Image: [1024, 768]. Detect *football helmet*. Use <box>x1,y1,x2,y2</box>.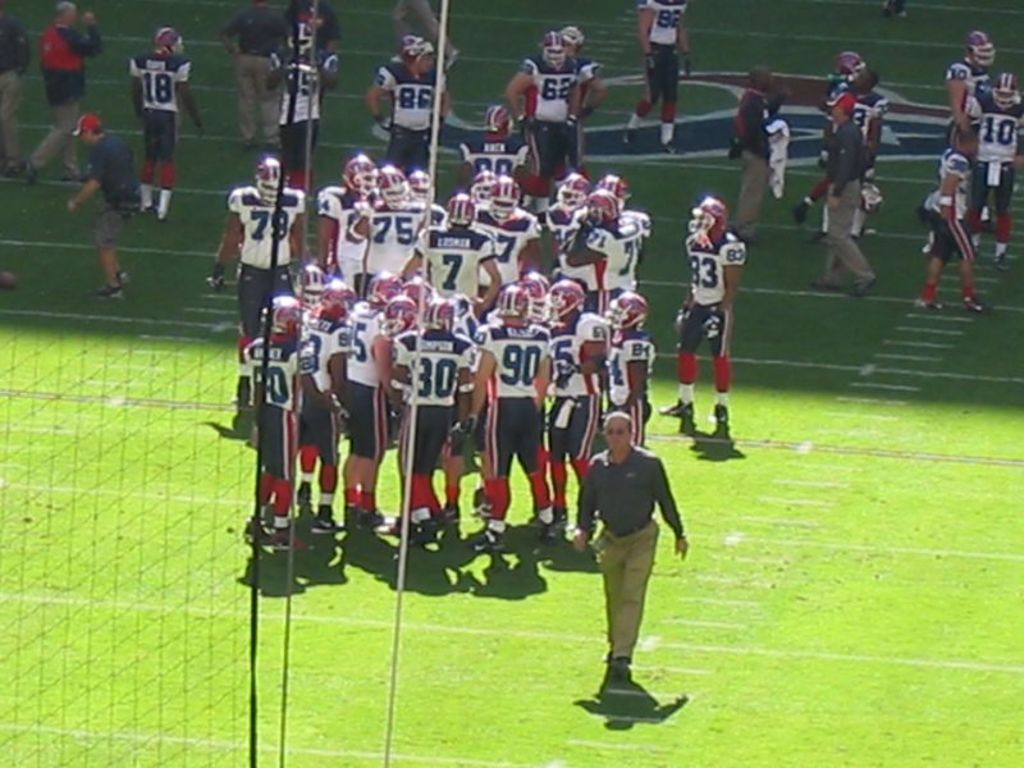
<box>607,291,655,329</box>.
